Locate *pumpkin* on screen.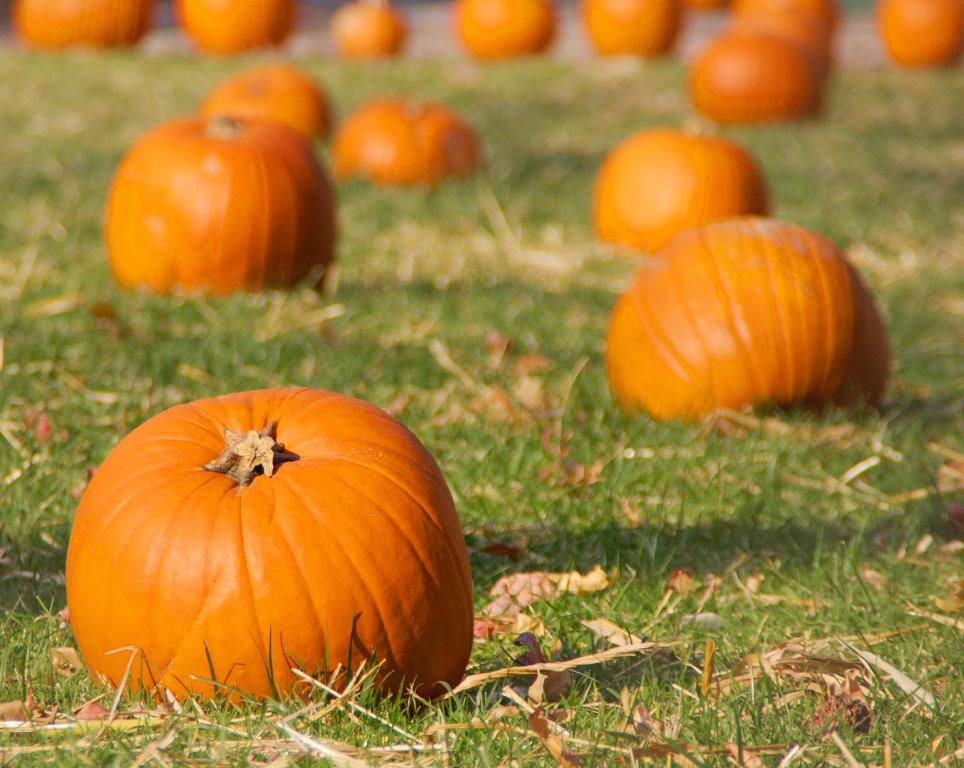
On screen at (883, 0, 962, 70).
